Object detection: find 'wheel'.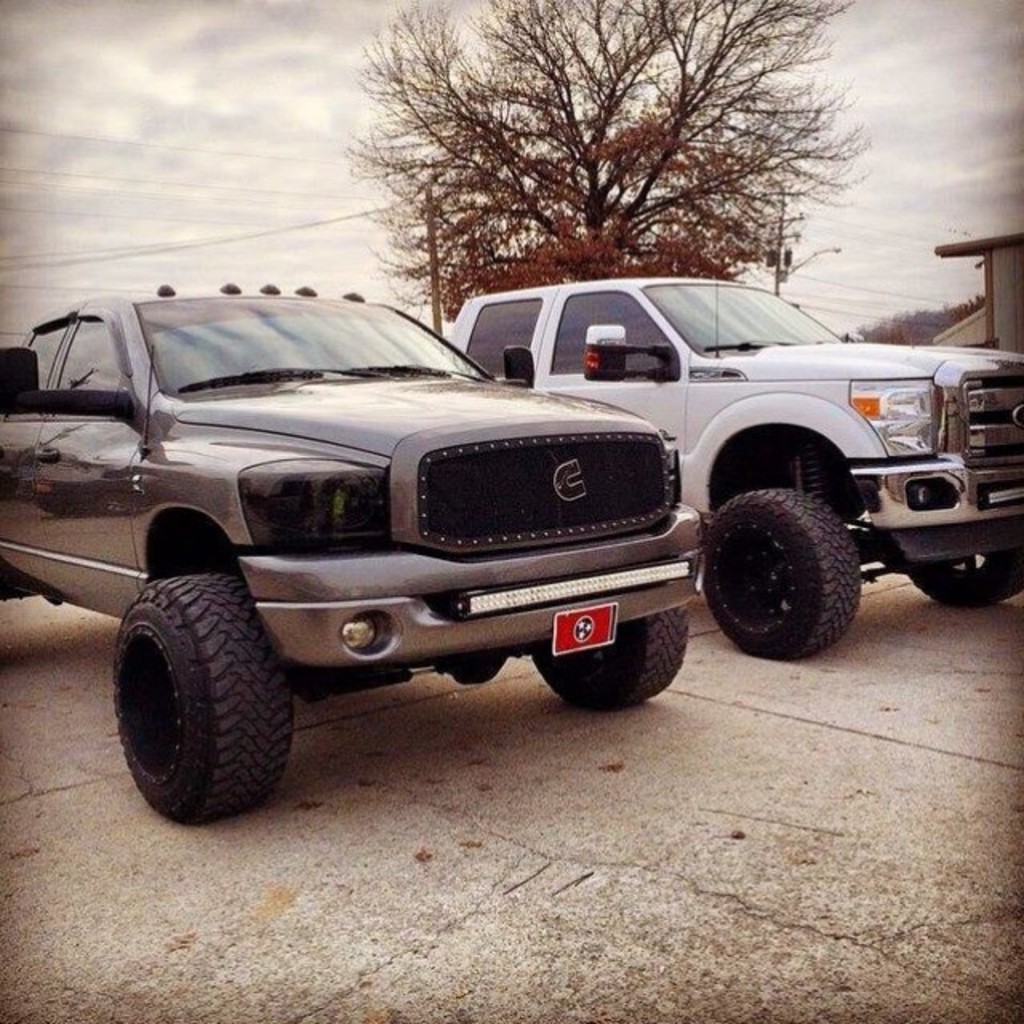
(left=909, top=549, right=1022, bottom=608).
